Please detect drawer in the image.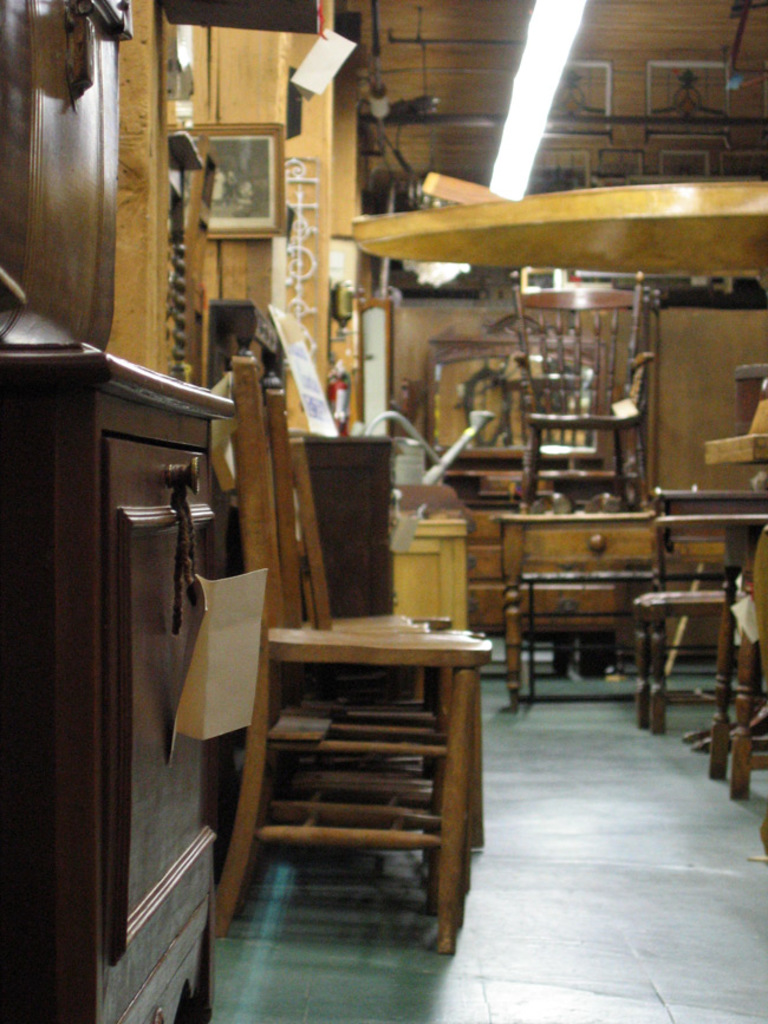
rect(525, 580, 638, 615).
